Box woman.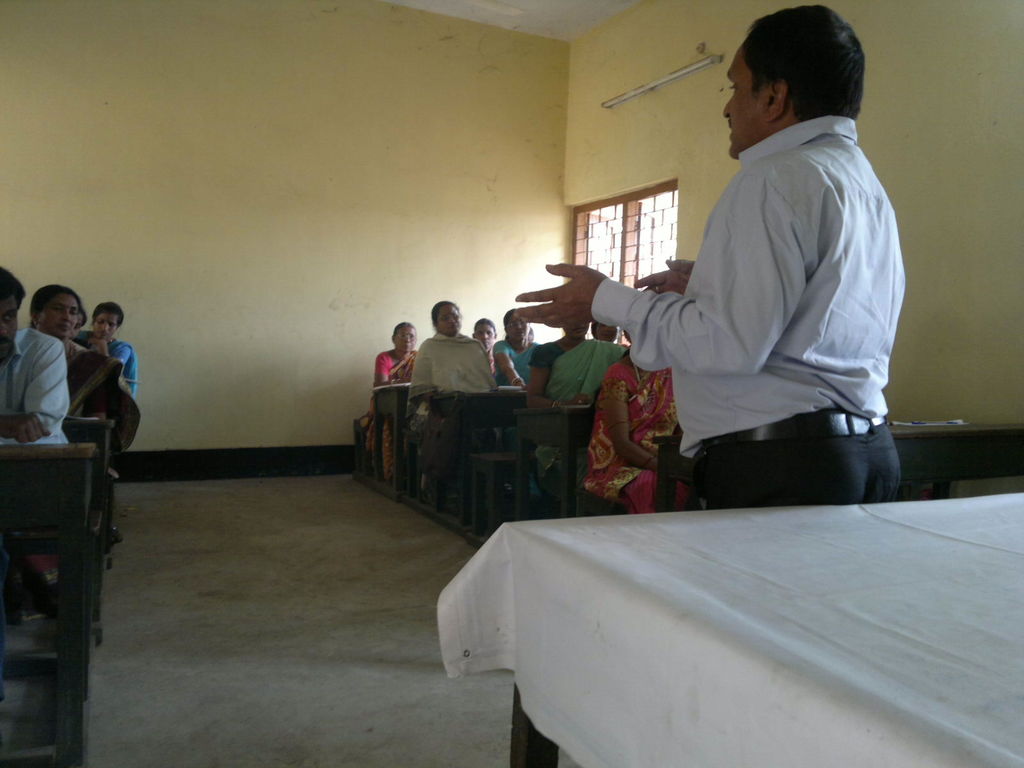
<bbox>404, 299, 500, 454</bbox>.
